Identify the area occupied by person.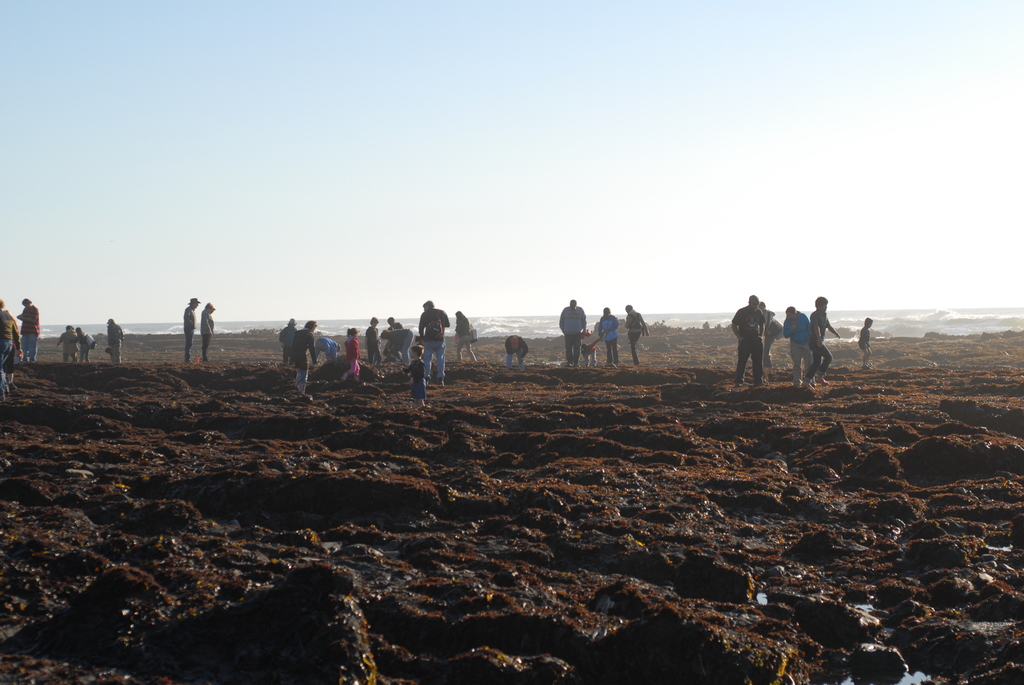
Area: bbox(53, 321, 78, 364).
